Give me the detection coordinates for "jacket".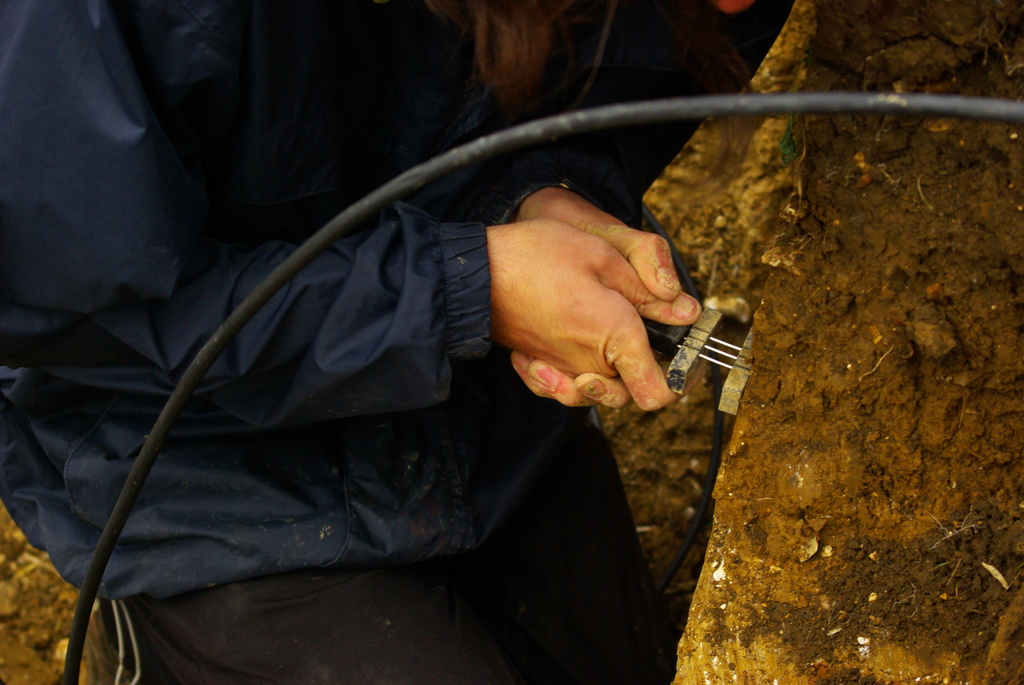
[x1=33, y1=8, x2=868, y2=671].
